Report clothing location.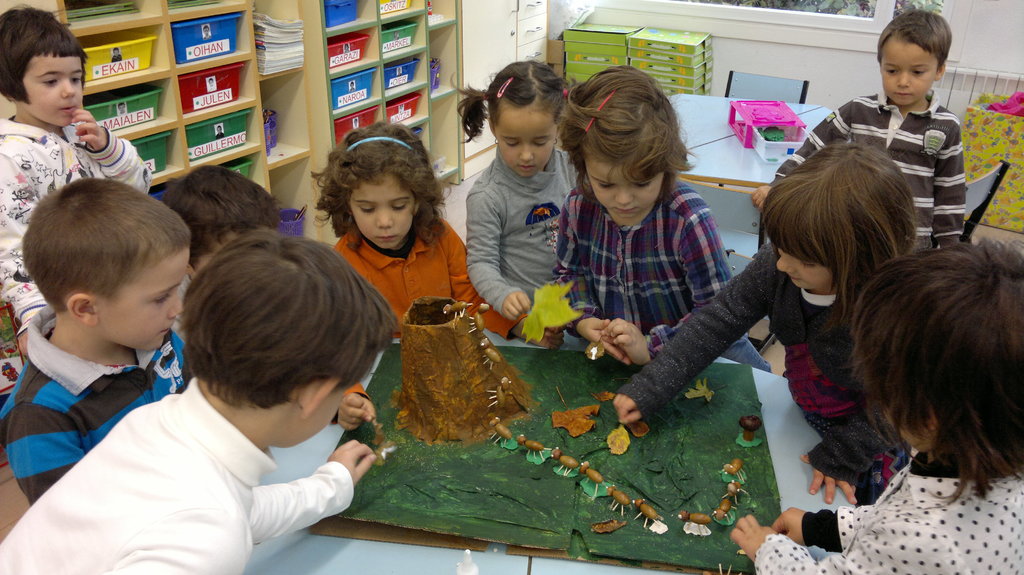
Report: bbox=[0, 123, 152, 329].
